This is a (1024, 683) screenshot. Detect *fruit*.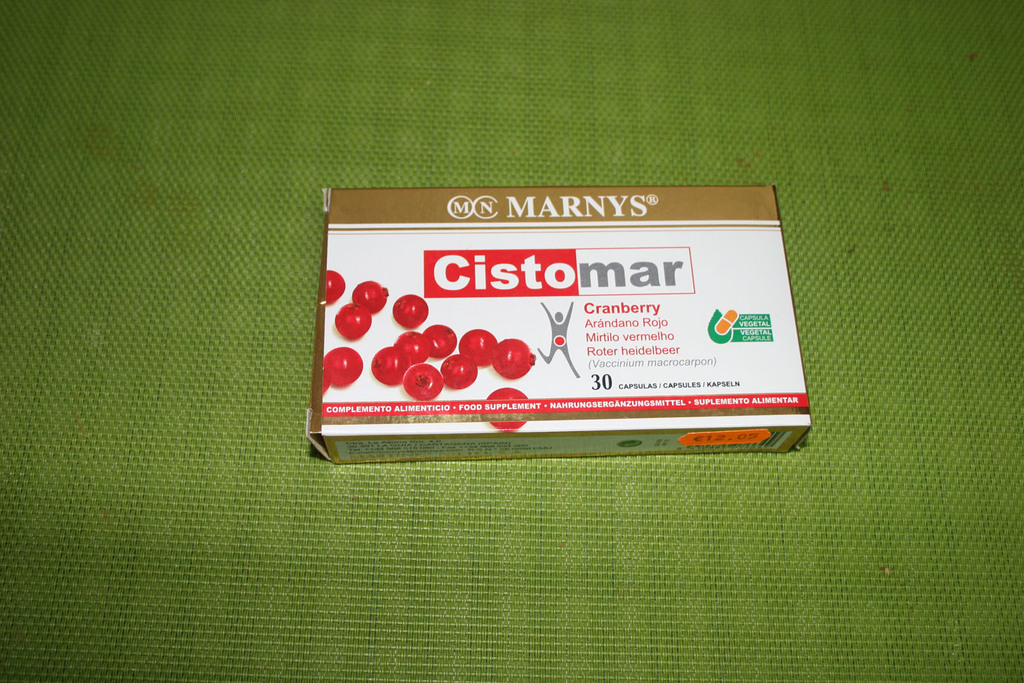
{"left": 485, "top": 384, "right": 531, "bottom": 434}.
